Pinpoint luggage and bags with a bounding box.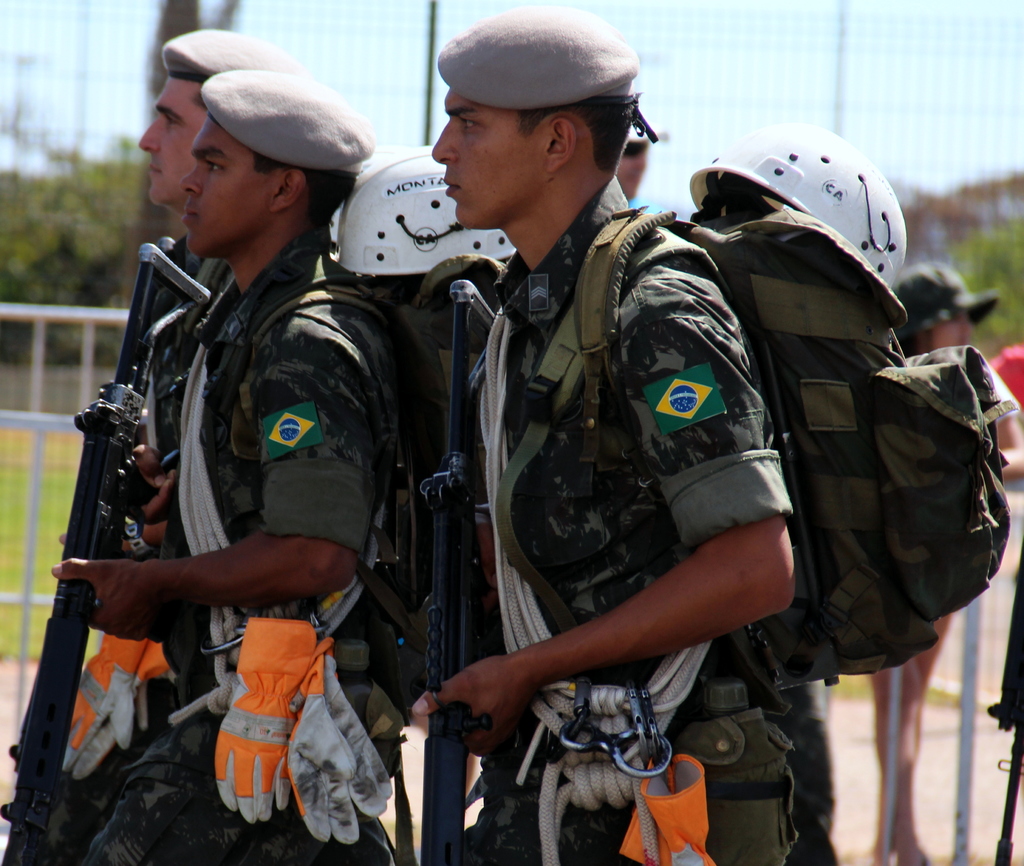
bbox(500, 199, 1013, 682).
